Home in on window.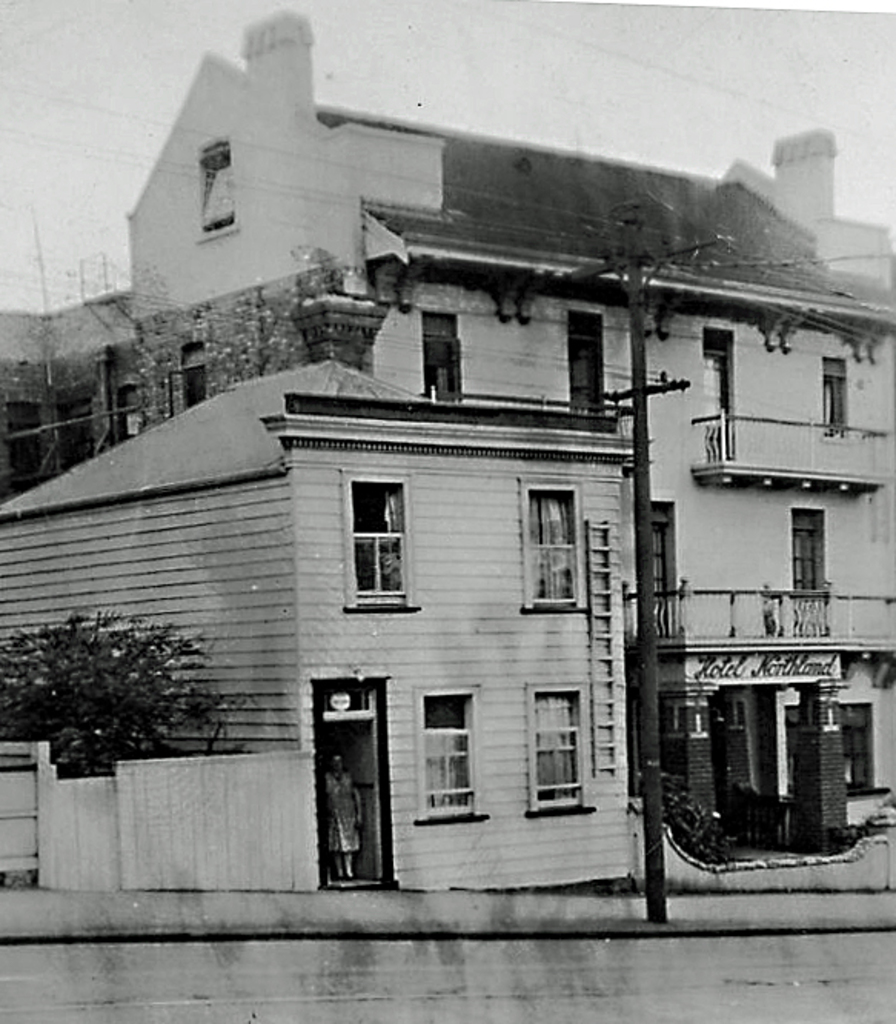
Homed in at (left=696, top=321, right=741, bottom=467).
